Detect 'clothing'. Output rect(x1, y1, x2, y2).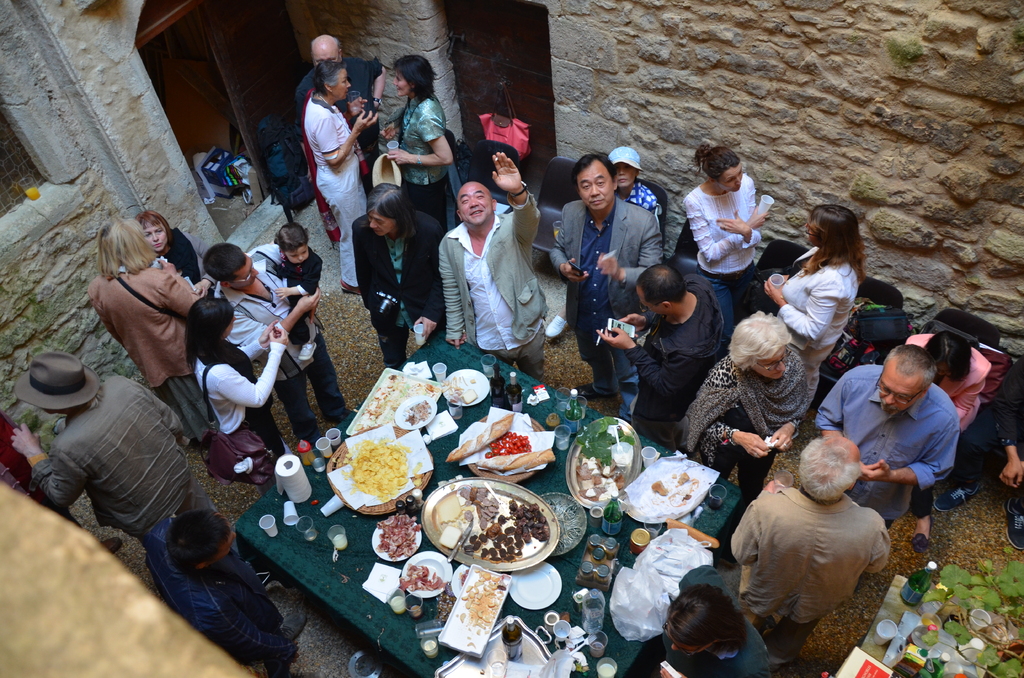
rect(693, 321, 796, 510).
